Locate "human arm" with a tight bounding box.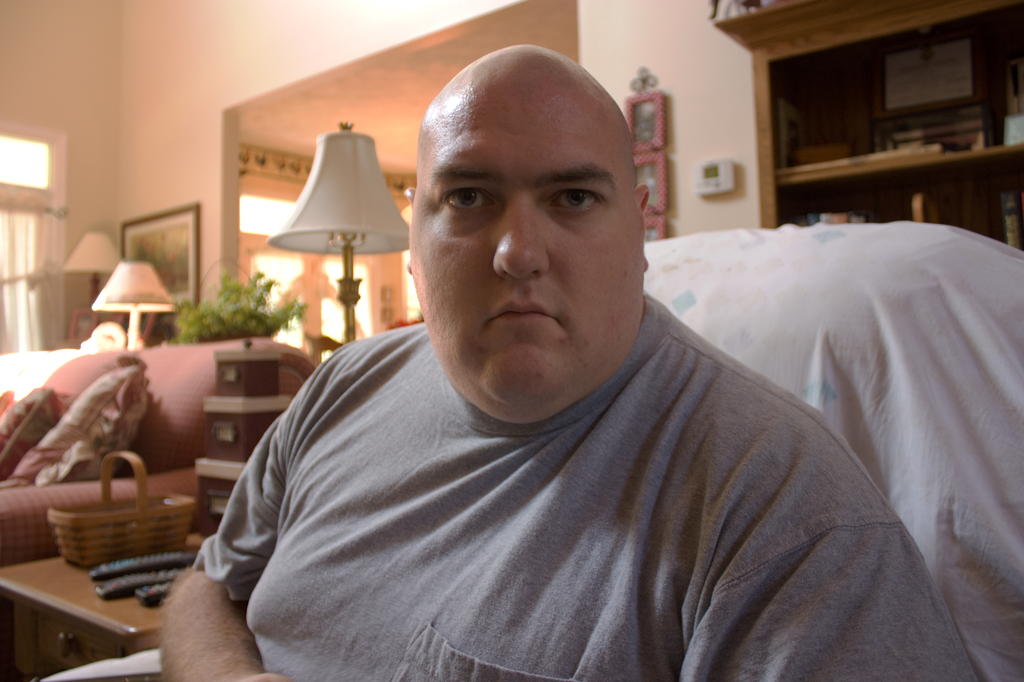
x1=687, y1=439, x2=980, y2=671.
